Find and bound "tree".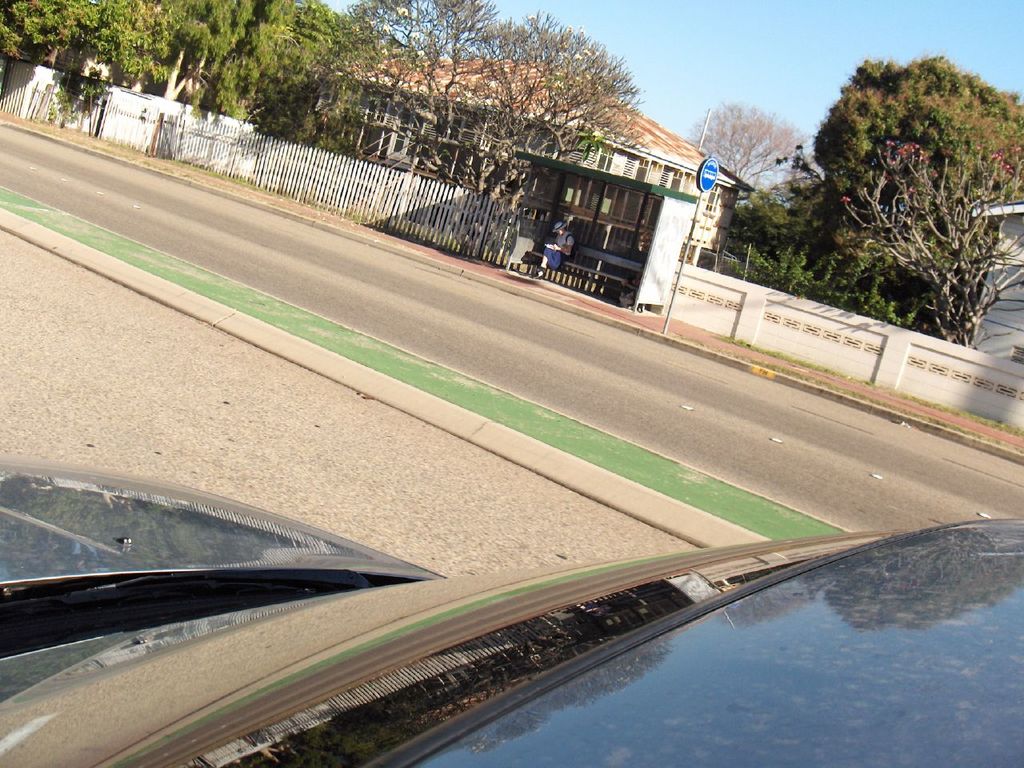
Bound: rect(335, 0, 499, 191).
